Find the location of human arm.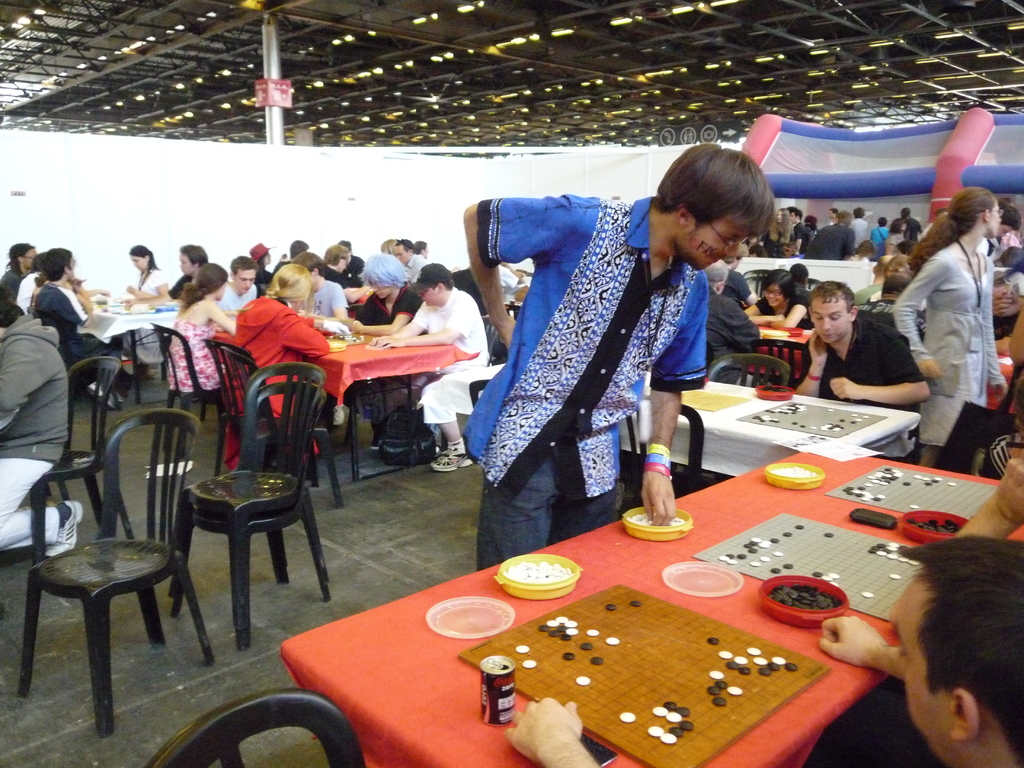
Location: detection(124, 285, 168, 302).
